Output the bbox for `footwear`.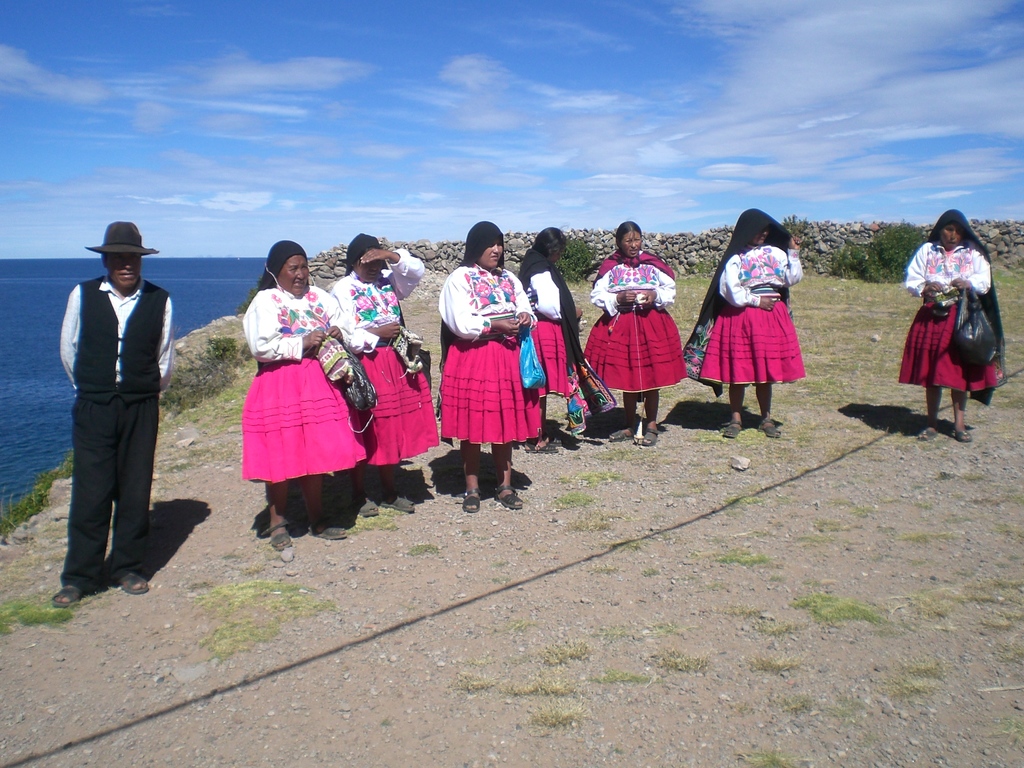
264,518,292,550.
